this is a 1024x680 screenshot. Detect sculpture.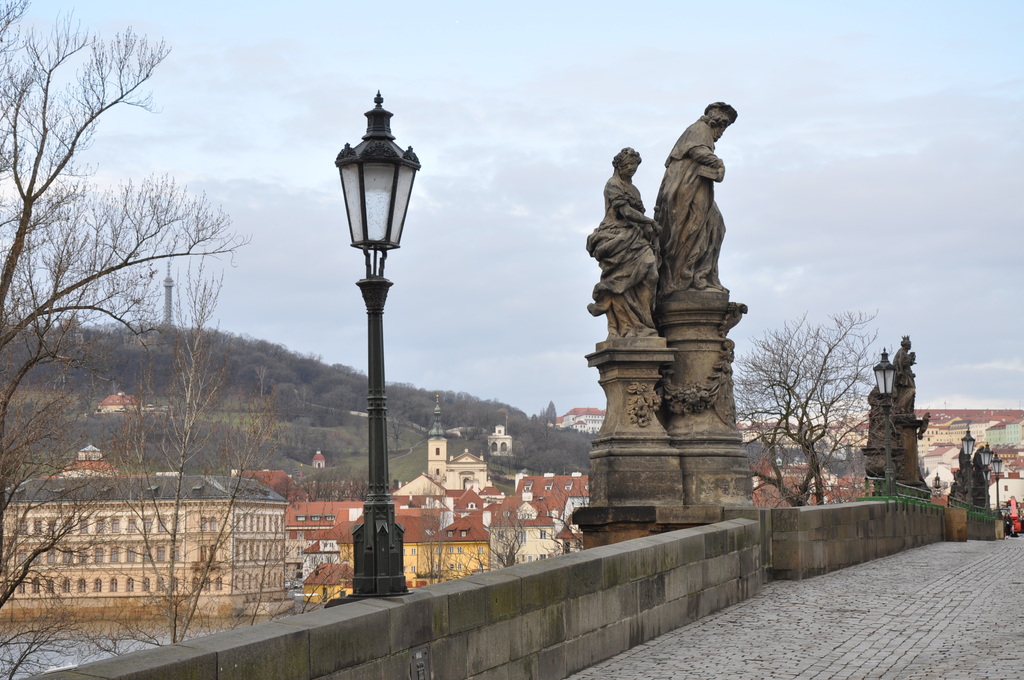
{"x1": 974, "y1": 445, "x2": 988, "y2": 511}.
